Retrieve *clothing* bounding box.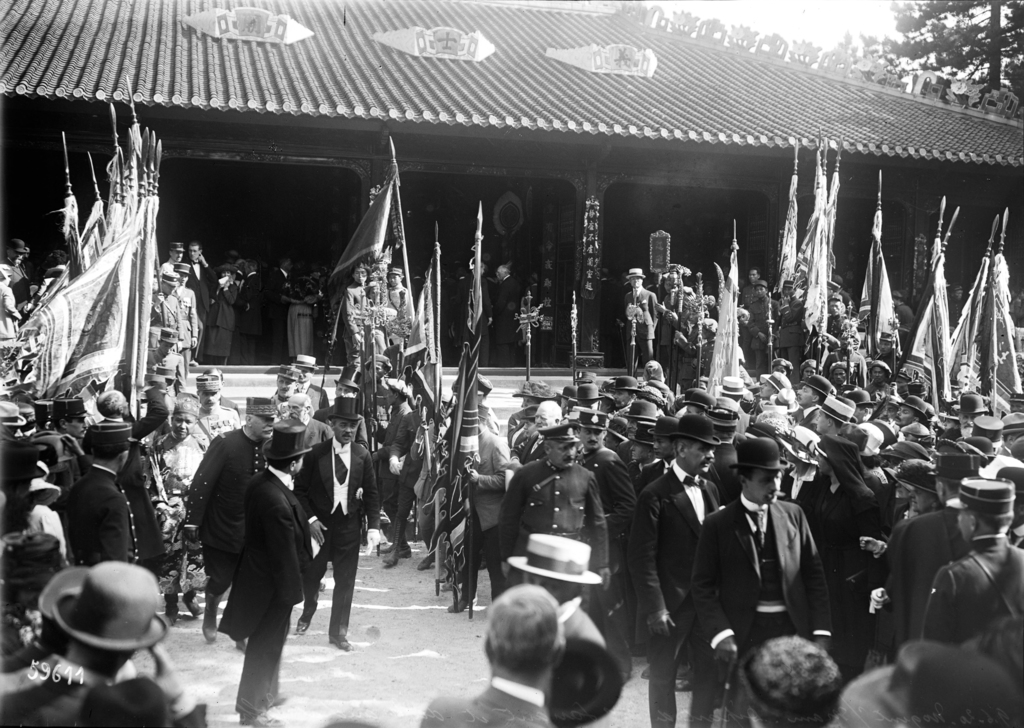
Bounding box: BBox(390, 400, 431, 539).
